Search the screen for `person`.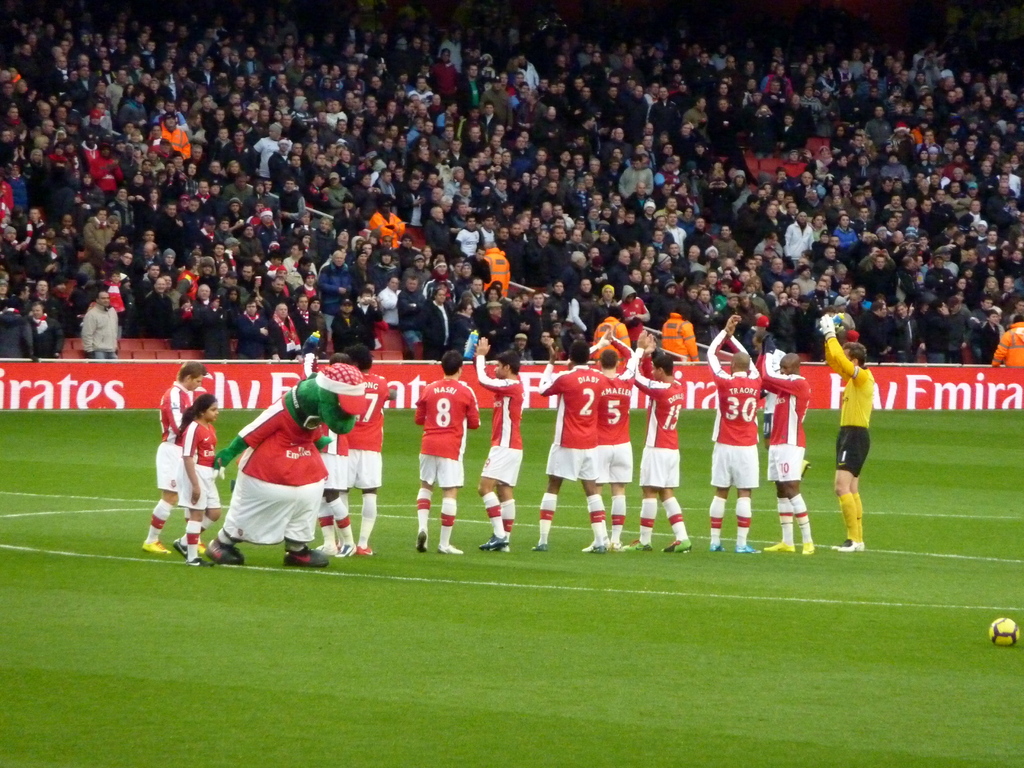
Found at x1=230, y1=301, x2=278, y2=358.
